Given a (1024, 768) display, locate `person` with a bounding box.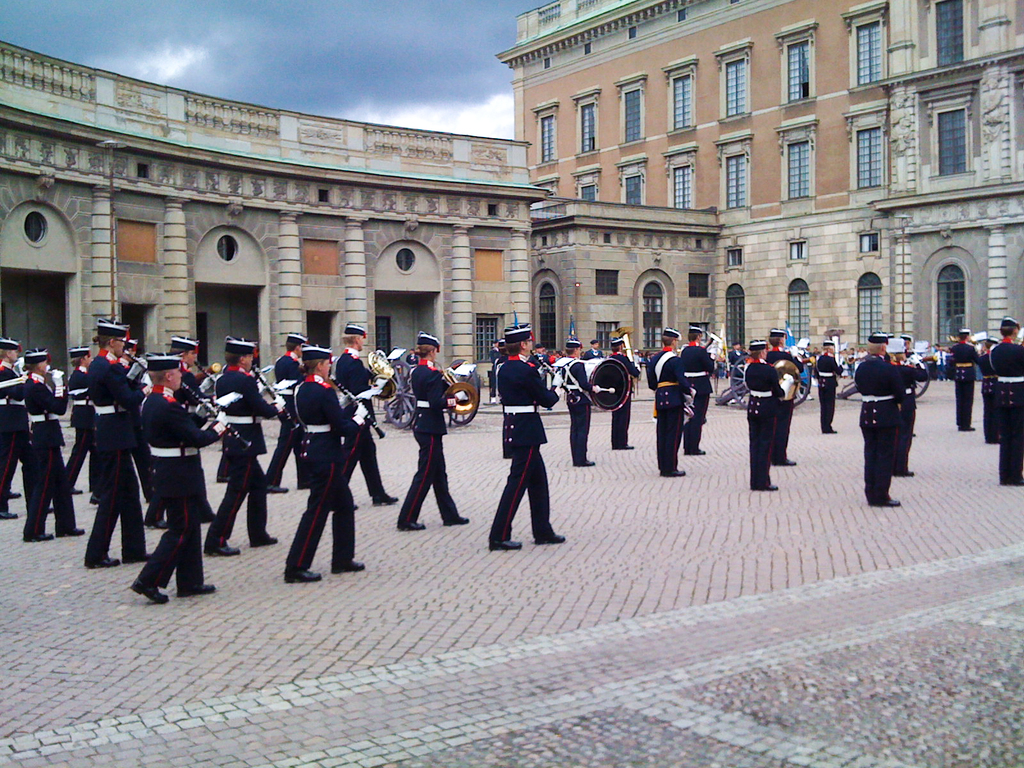
Located: 489 330 566 548.
